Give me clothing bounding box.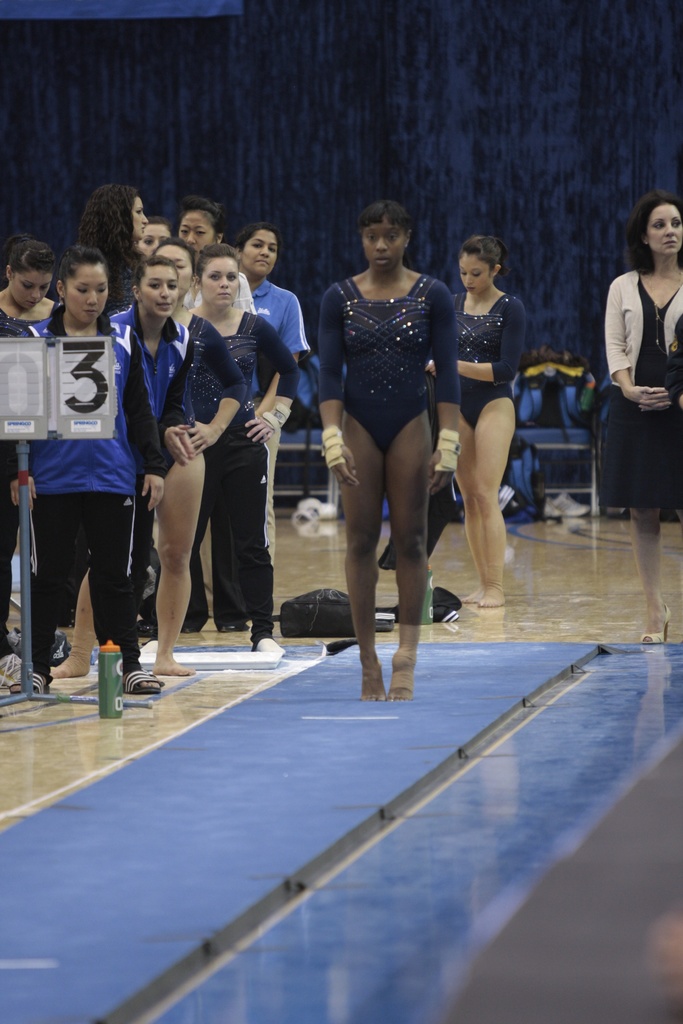
x1=303 y1=276 x2=470 y2=477.
